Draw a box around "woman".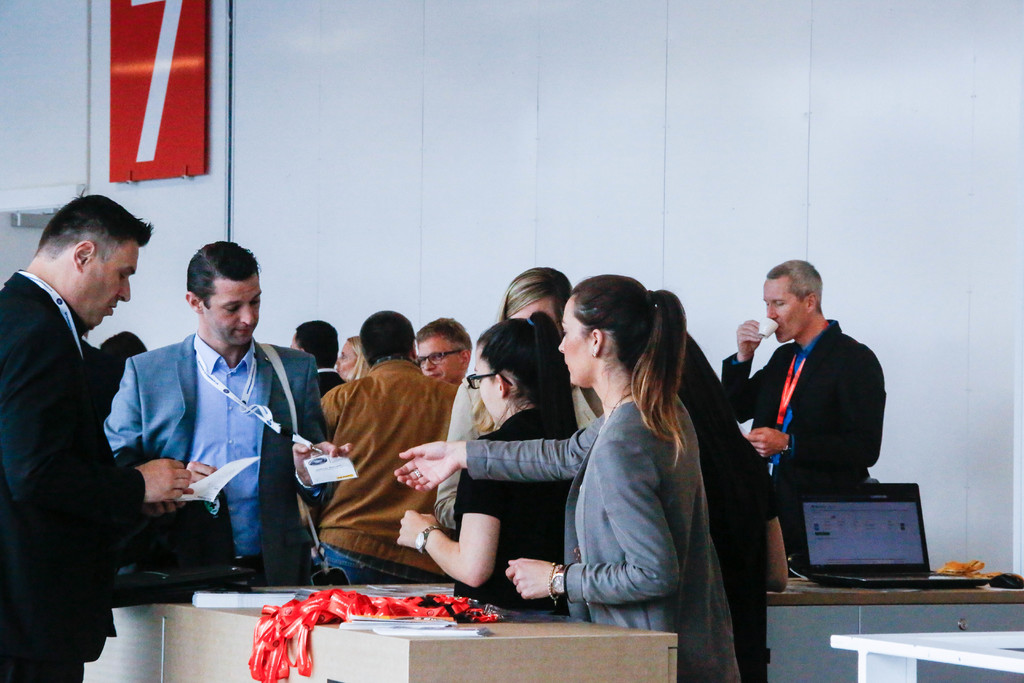
box=[336, 327, 382, 383].
